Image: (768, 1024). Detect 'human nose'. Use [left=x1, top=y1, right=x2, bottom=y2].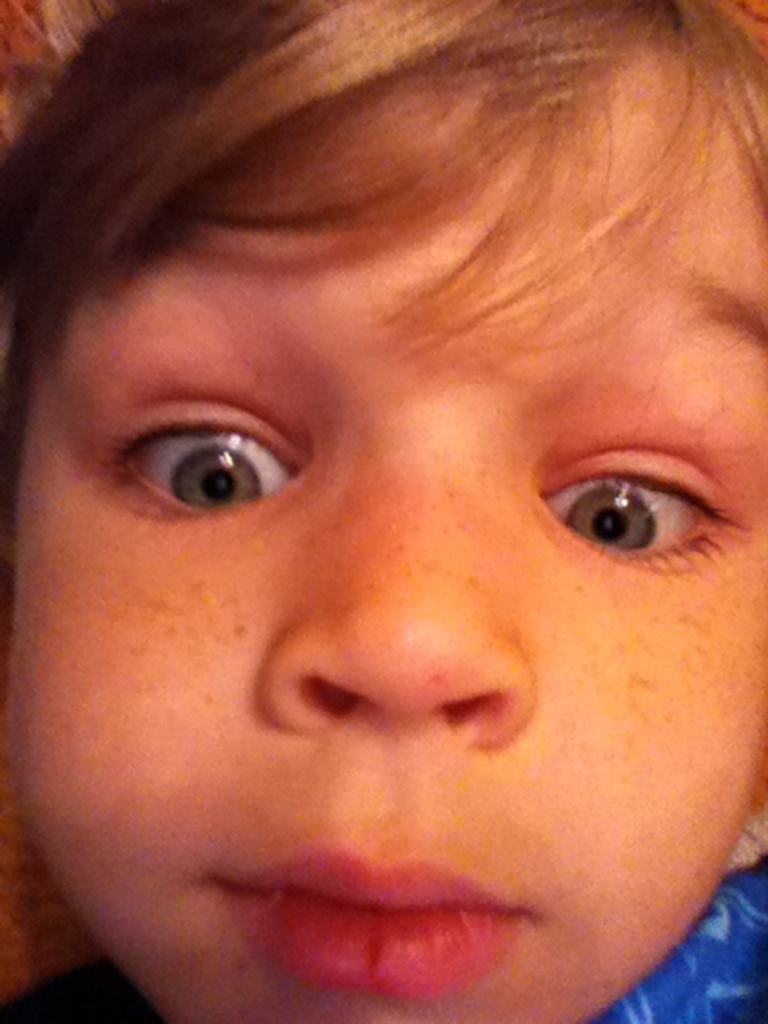
[left=256, top=434, right=541, bottom=758].
